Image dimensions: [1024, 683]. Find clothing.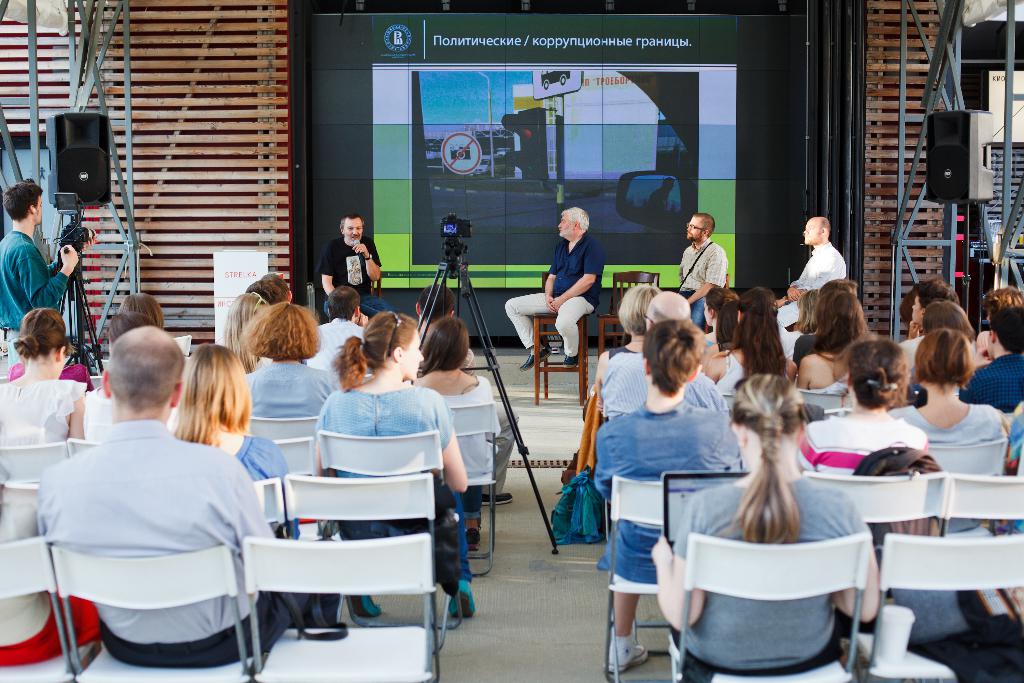
[x1=244, y1=363, x2=332, y2=414].
